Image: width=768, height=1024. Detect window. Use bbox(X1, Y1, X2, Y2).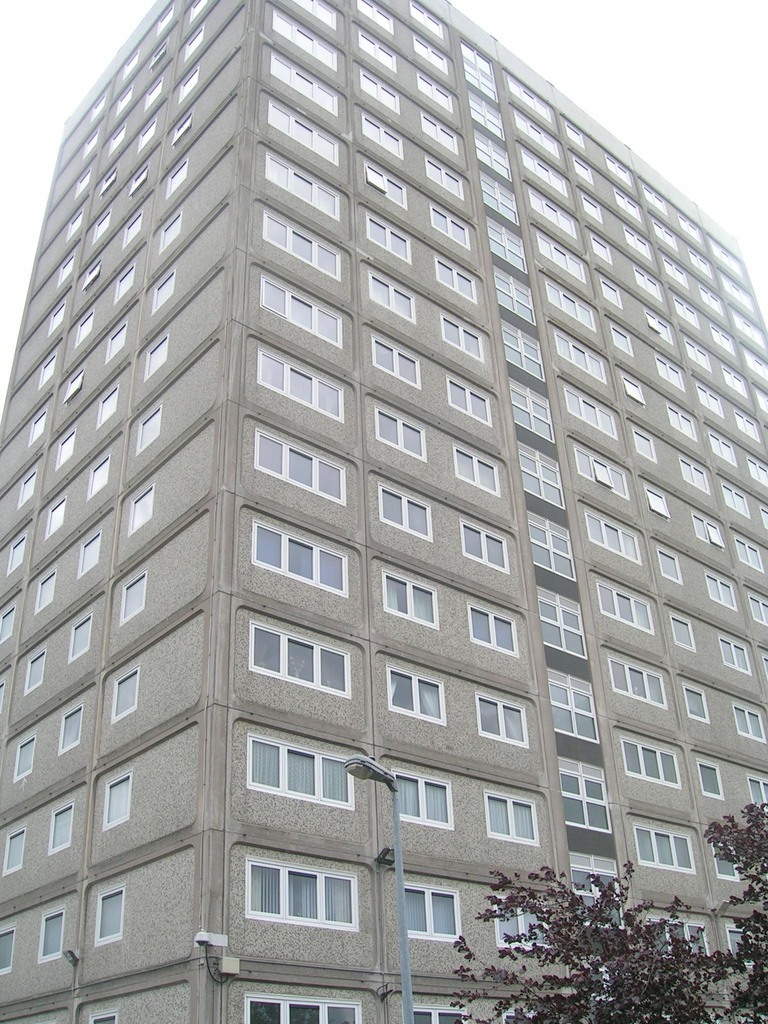
bbox(657, 550, 678, 576).
